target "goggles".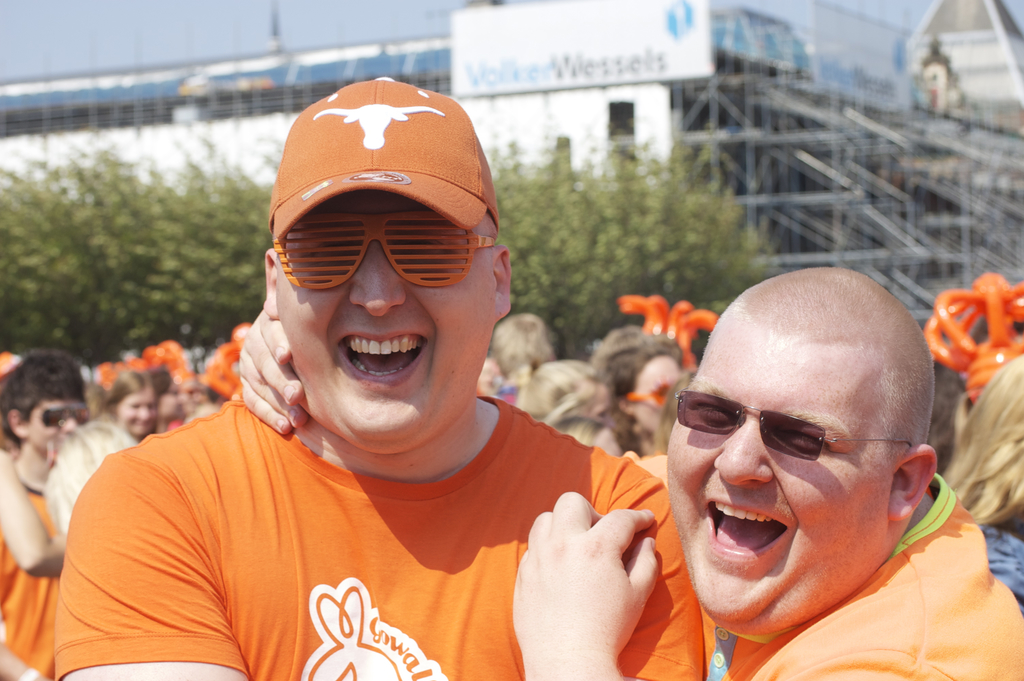
Target region: BBox(27, 405, 92, 431).
